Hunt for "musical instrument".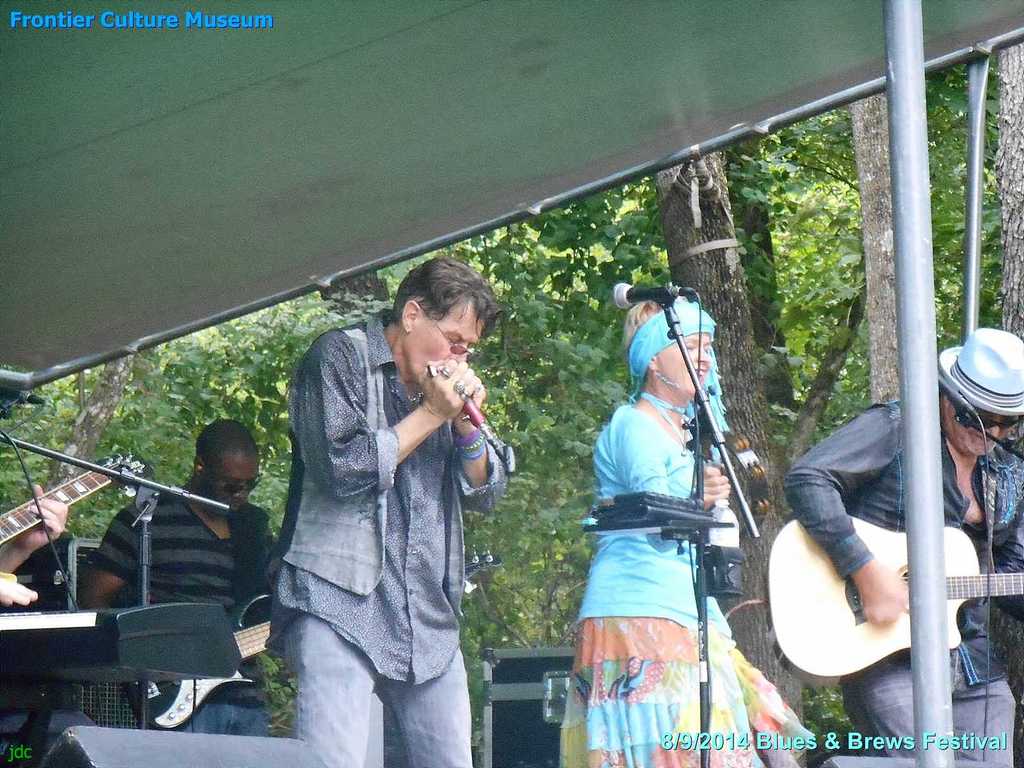
Hunted down at {"left": 760, "top": 505, "right": 1023, "bottom": 693}.
